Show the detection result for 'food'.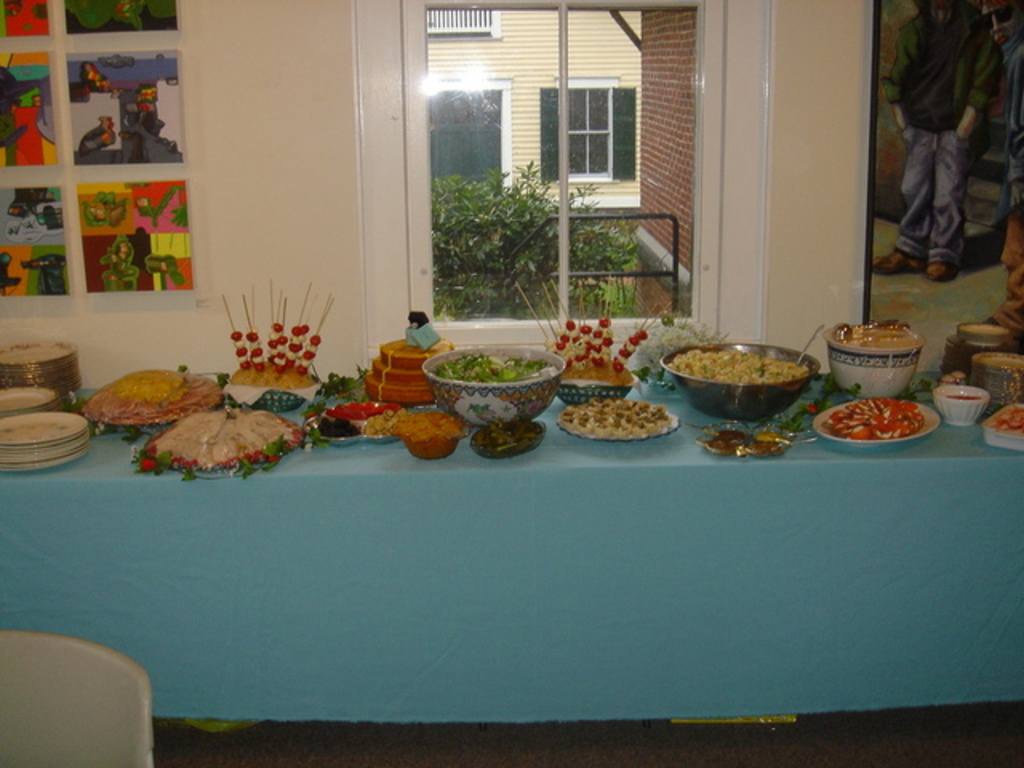
437/347/554/384.
